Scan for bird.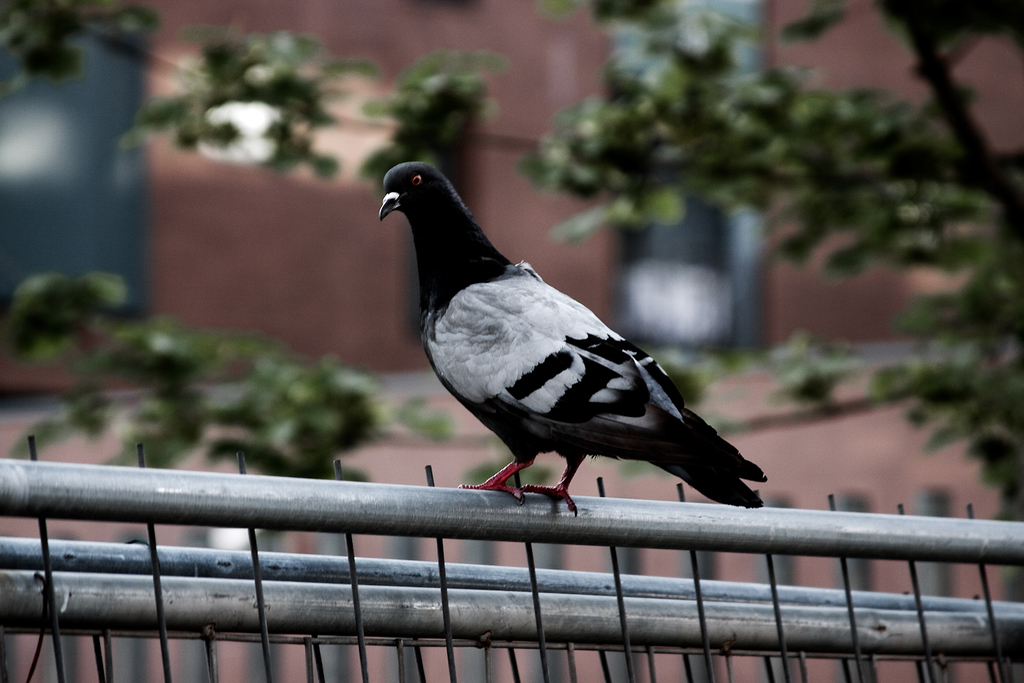
Scan result: (358,165,774,506).
